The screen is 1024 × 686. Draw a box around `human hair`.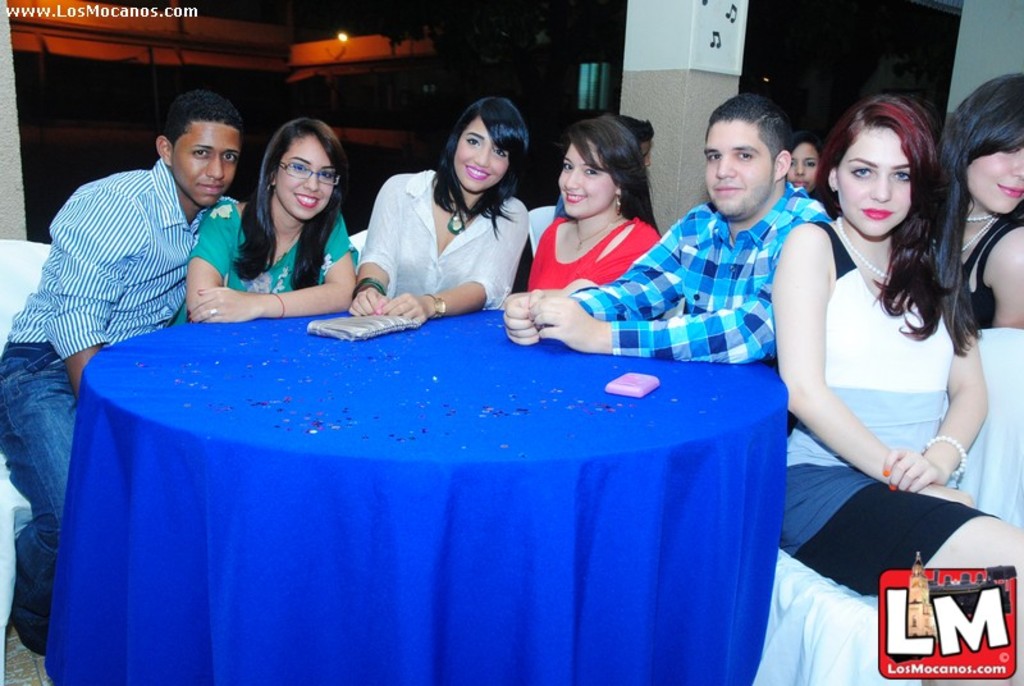
780,124,819,161.
